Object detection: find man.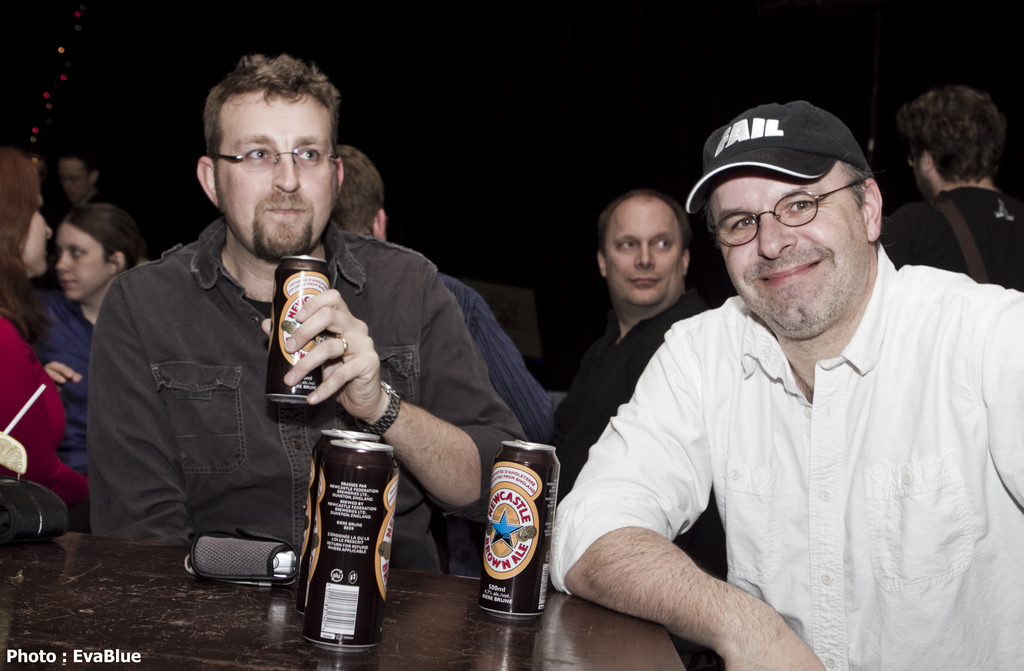
552 185 729 670.
